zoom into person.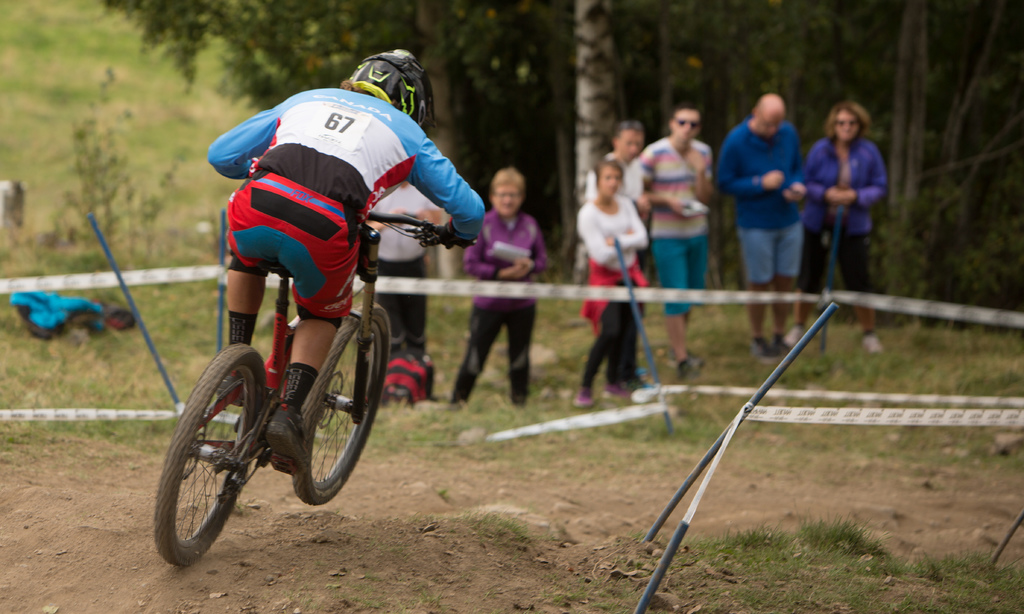
Zoom target: locate(447, 161, 548, 399).
